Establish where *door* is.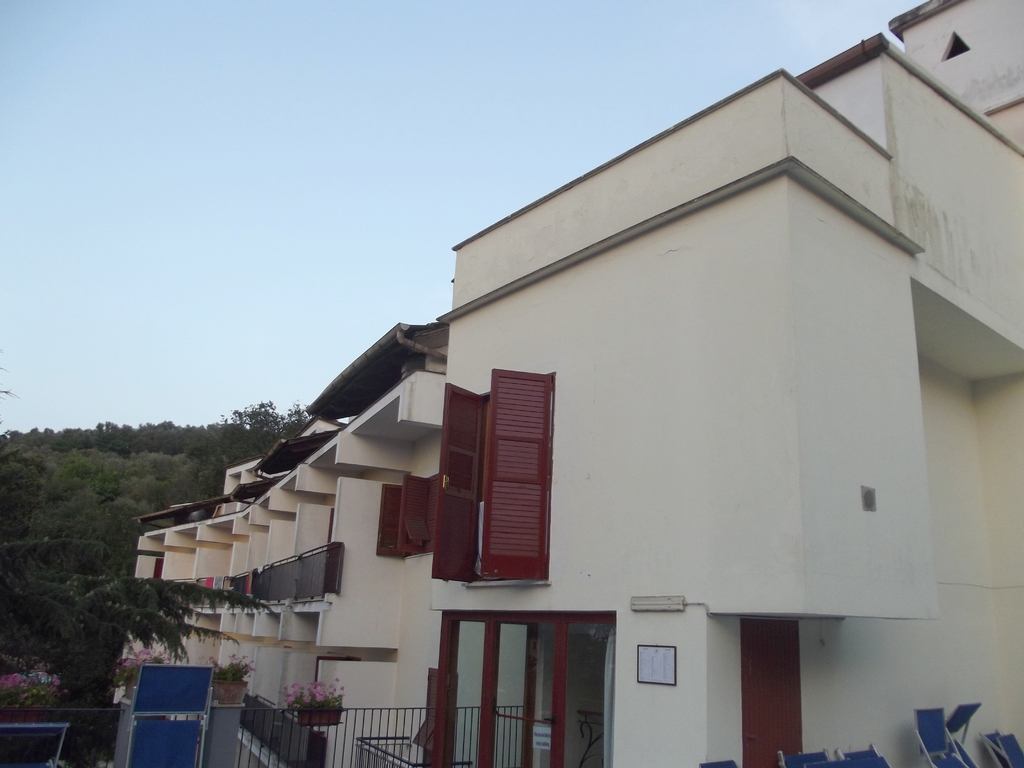
Established at bbox=(740, 620, 809, 764).
